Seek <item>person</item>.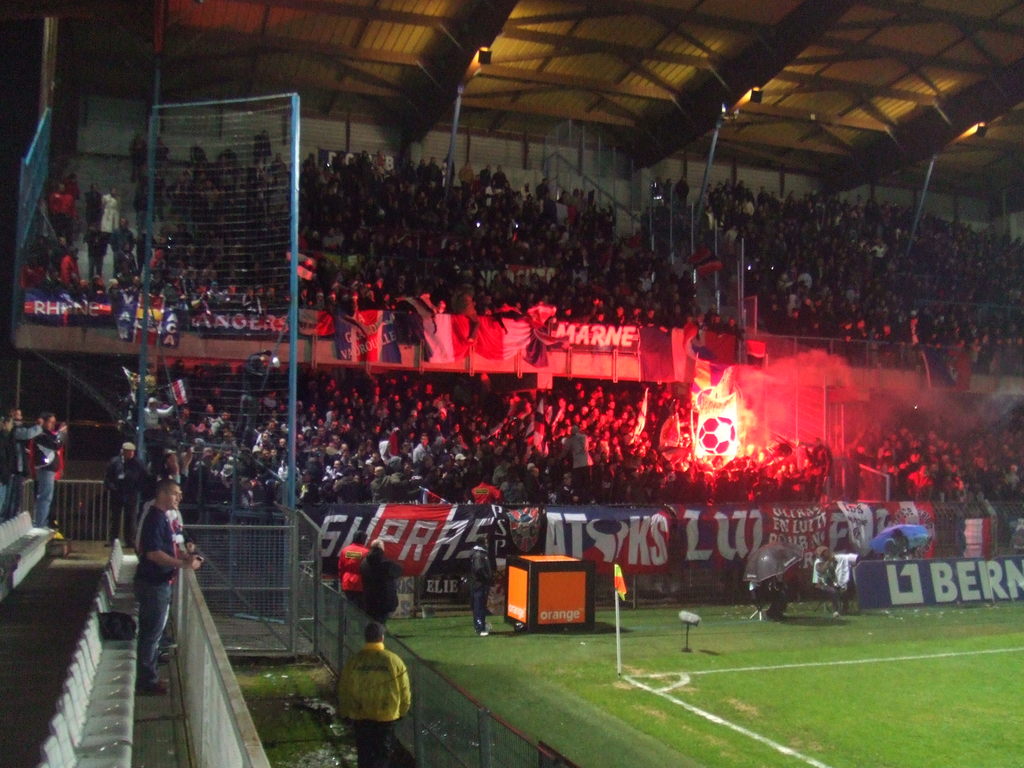
pyautogui.locateOnScreen(136, 479, 205, 691).
